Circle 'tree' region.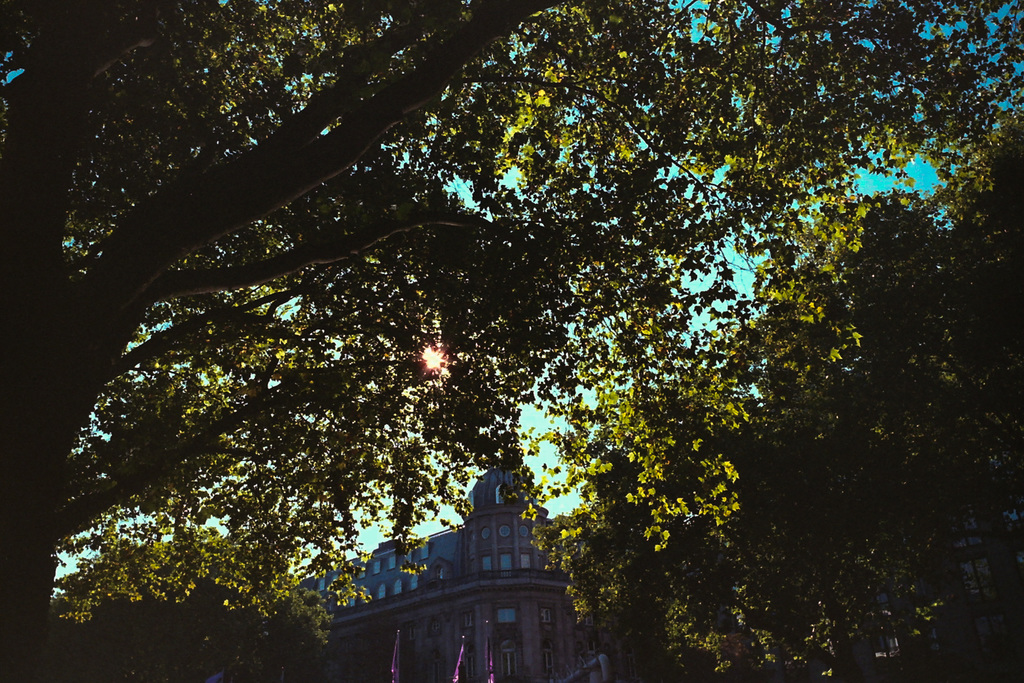
Region: Rect(915, 140, 1023, 682).
